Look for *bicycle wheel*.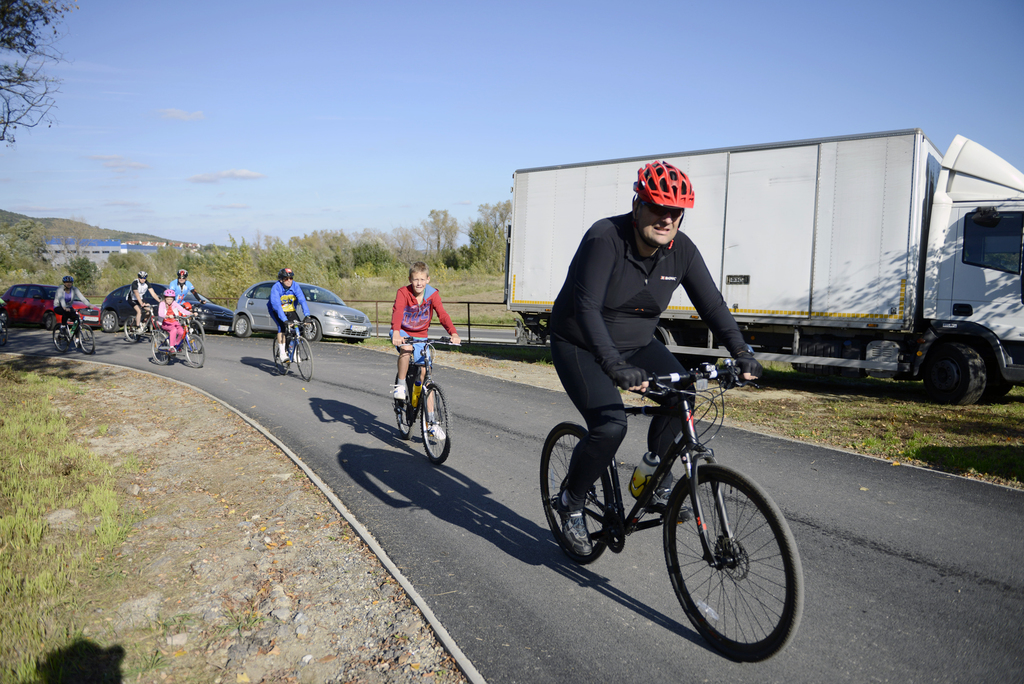
Found: crop(52, 323, 72, 353).
